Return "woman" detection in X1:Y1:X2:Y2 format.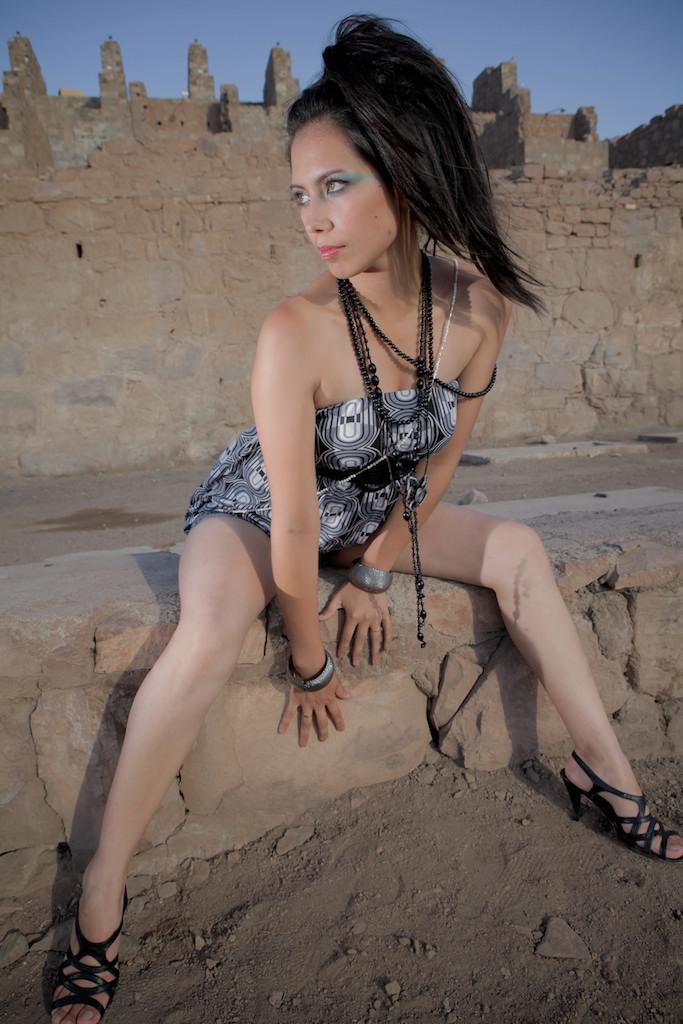
124:18:557:904.
